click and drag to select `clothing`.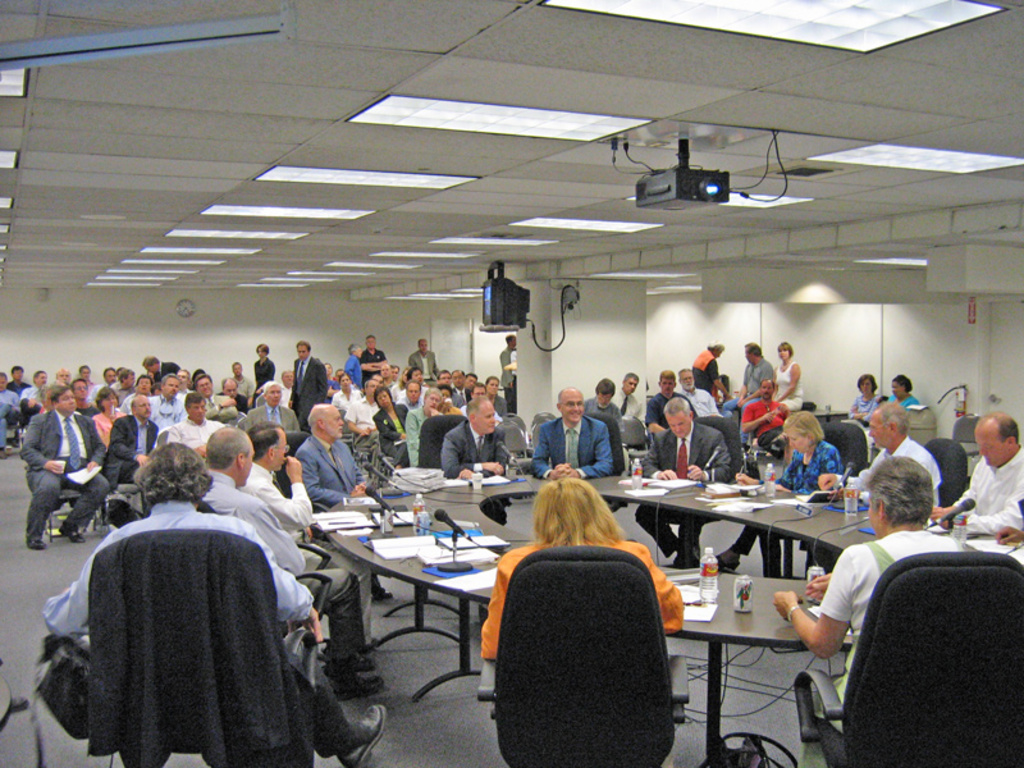
Selection: BBox(88, 417, 118, 447).
